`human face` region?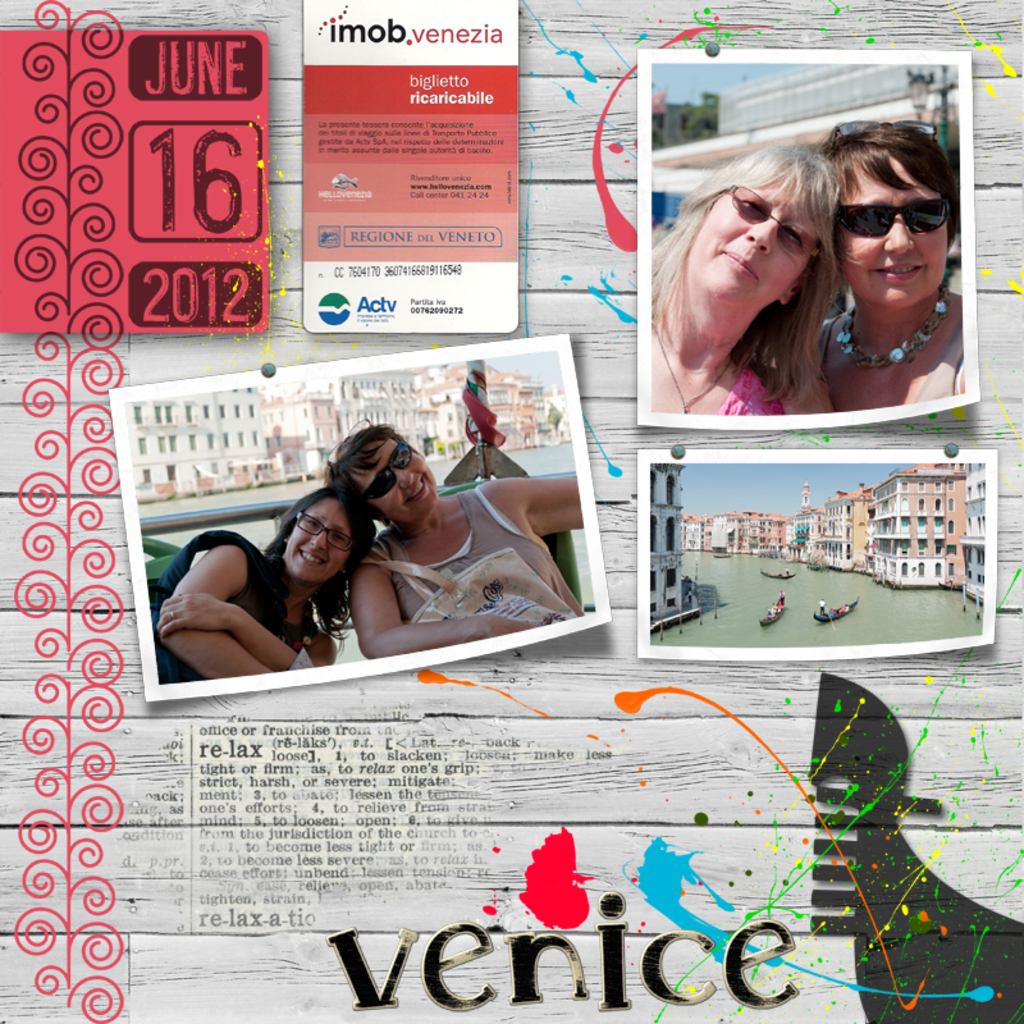
bbox=[285, 497, 353, 577]
